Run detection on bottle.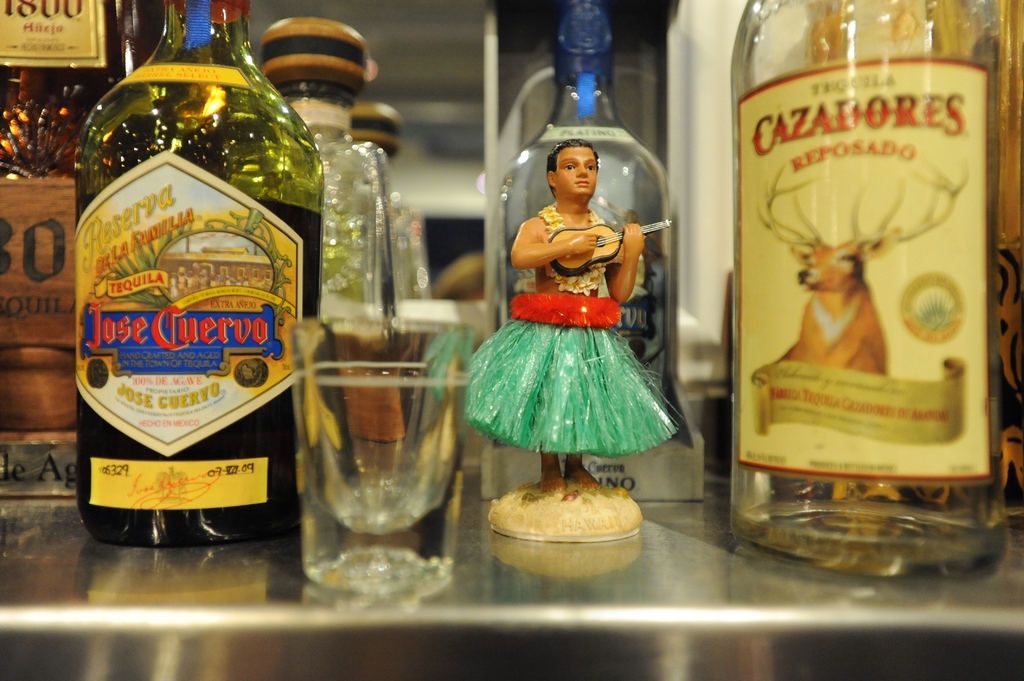
Result: 58,2,329,553.
